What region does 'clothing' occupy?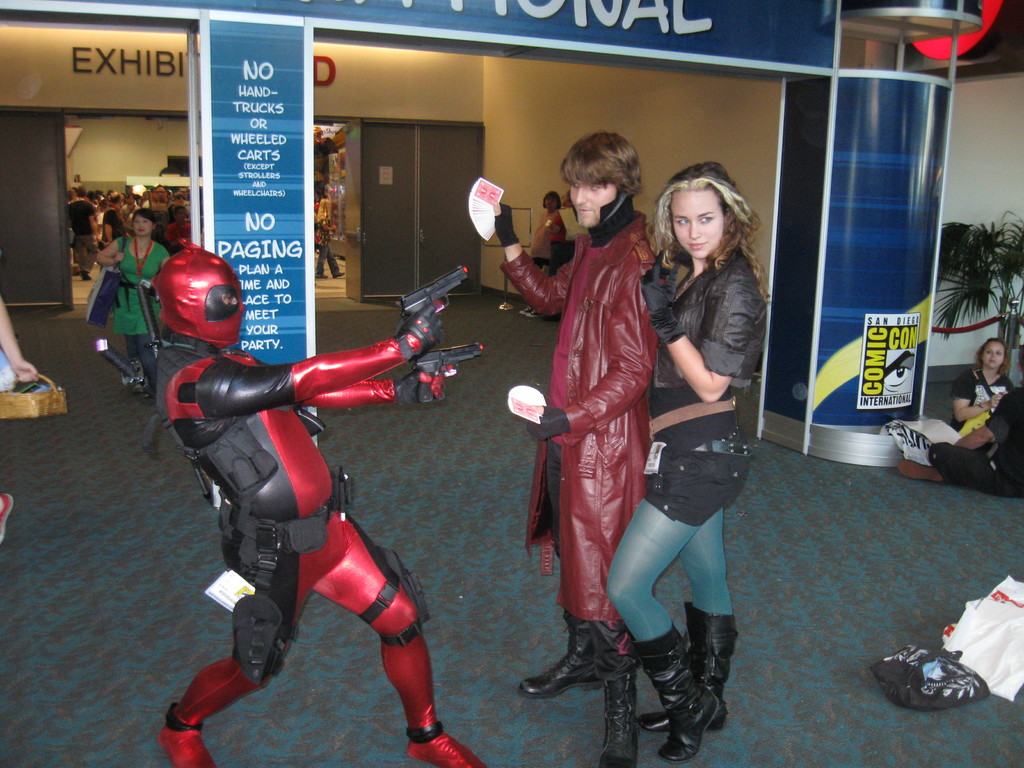
<region>931, 380, 1023, 505</region>.
